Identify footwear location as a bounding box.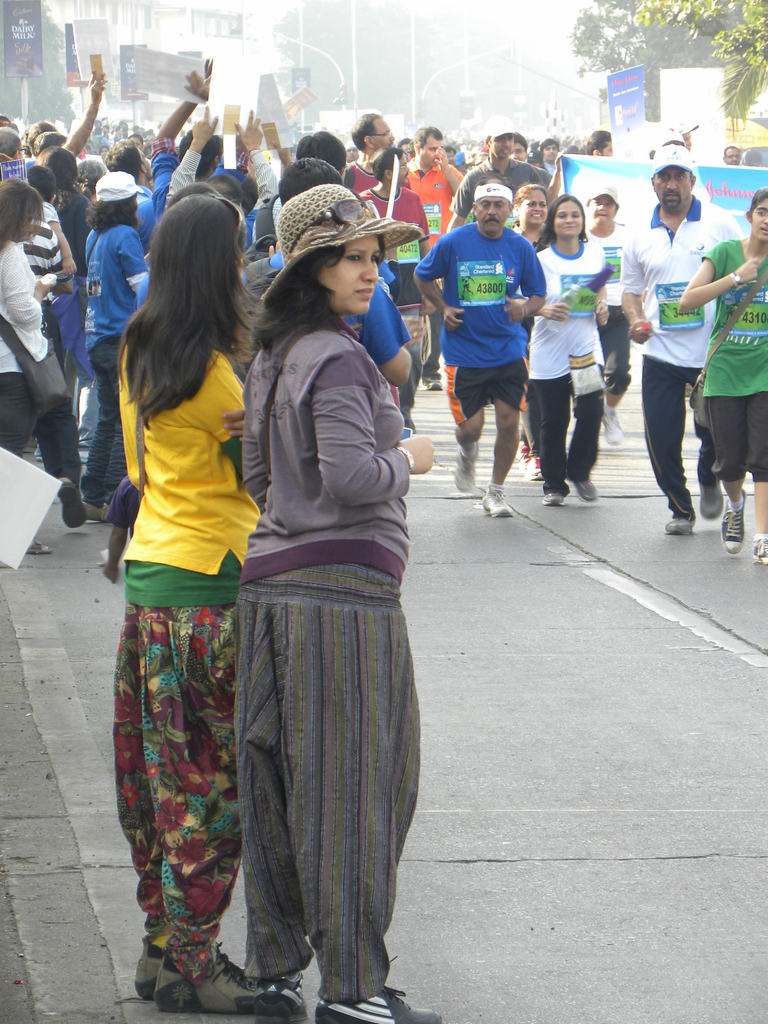
482:488:512:519.
